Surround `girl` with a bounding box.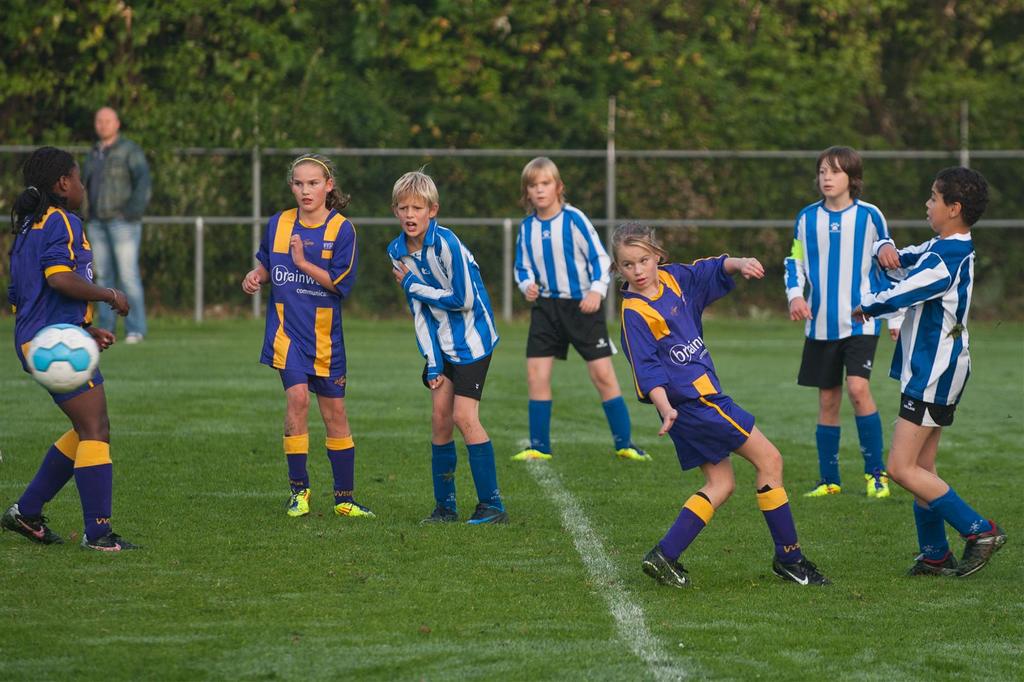
{"left": 611, "top": 221, "right": 836, "bottom": 589}.
